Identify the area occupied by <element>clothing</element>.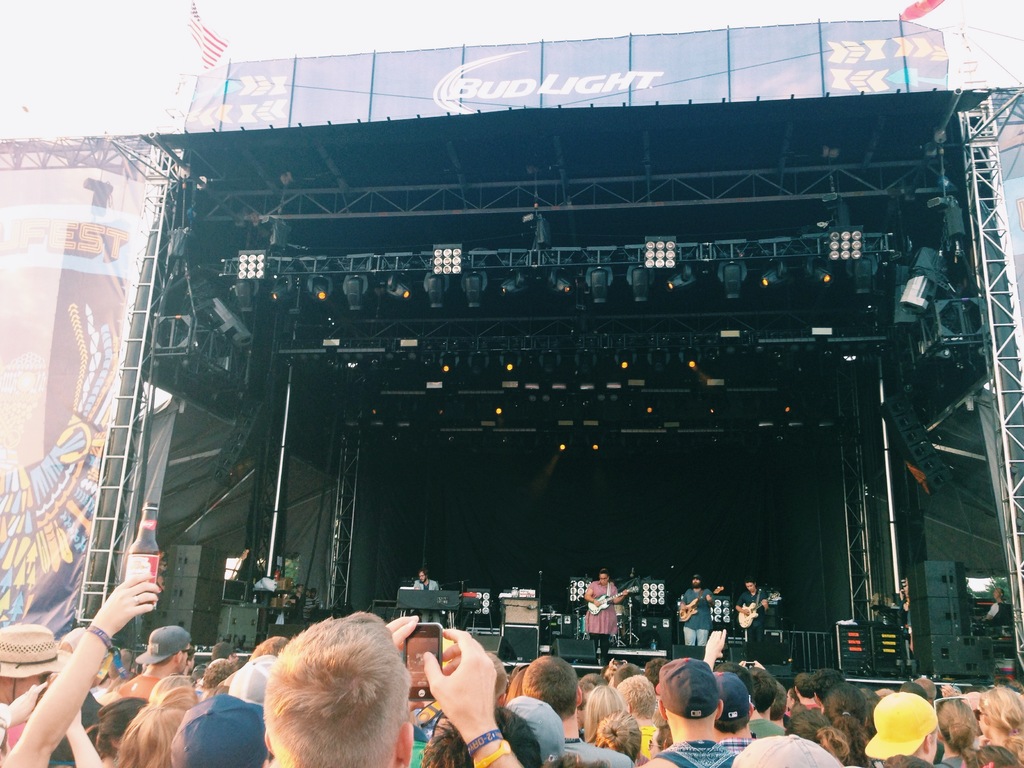
Area: [748,717,785,737].
